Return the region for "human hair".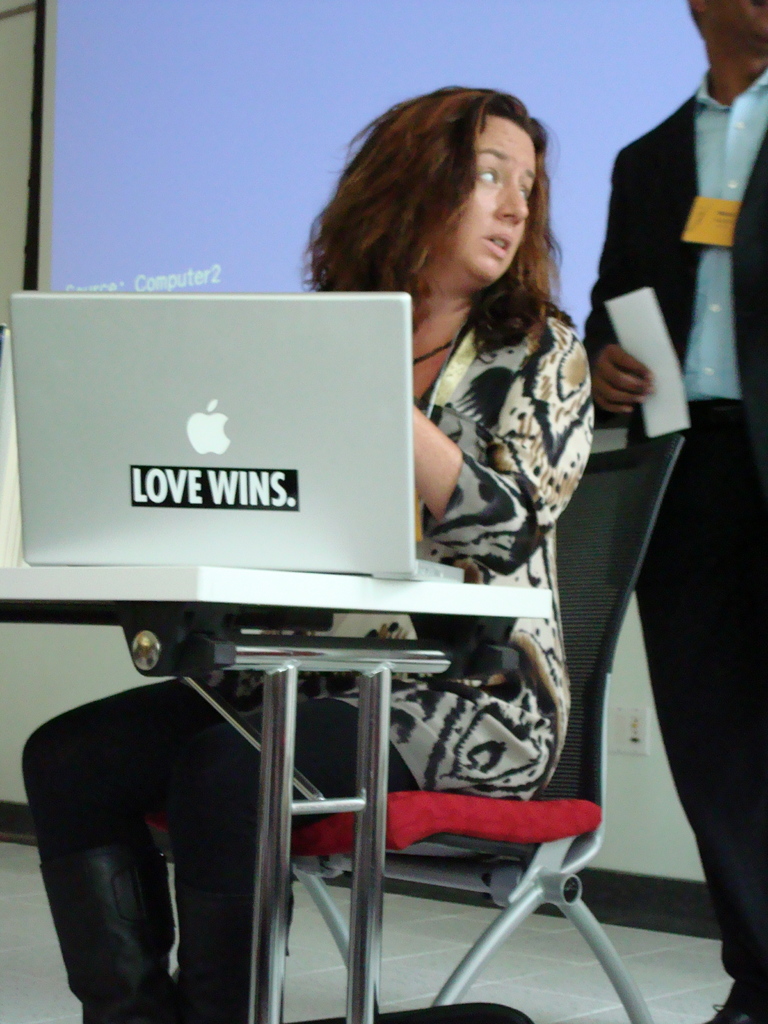
(left=317, top=84, right=579, bottom=312).
